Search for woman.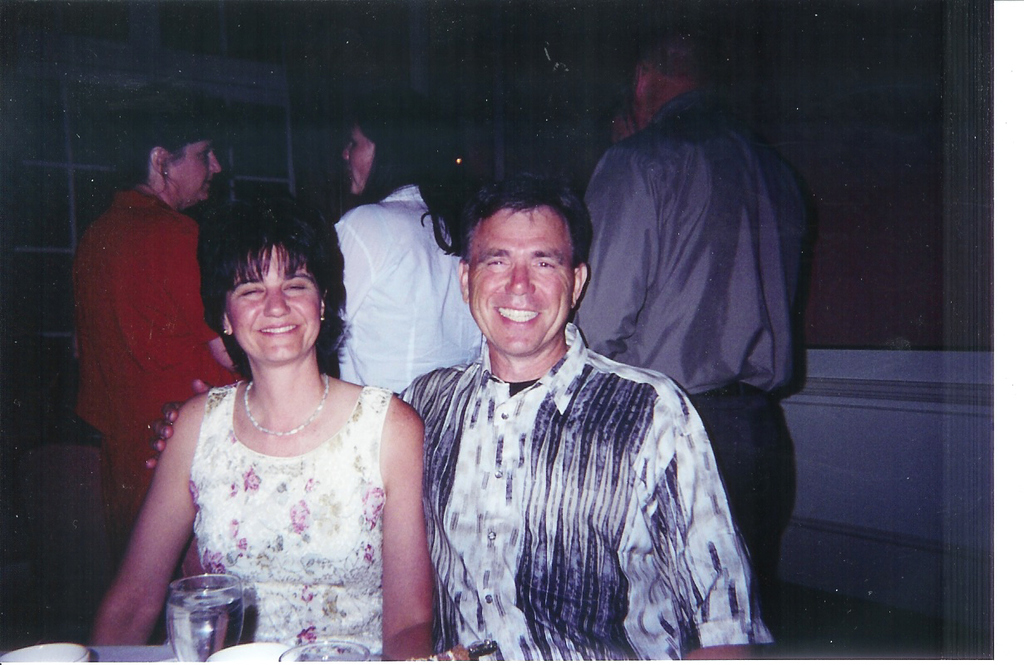
Found at crop(70, 93, 239, 589).
